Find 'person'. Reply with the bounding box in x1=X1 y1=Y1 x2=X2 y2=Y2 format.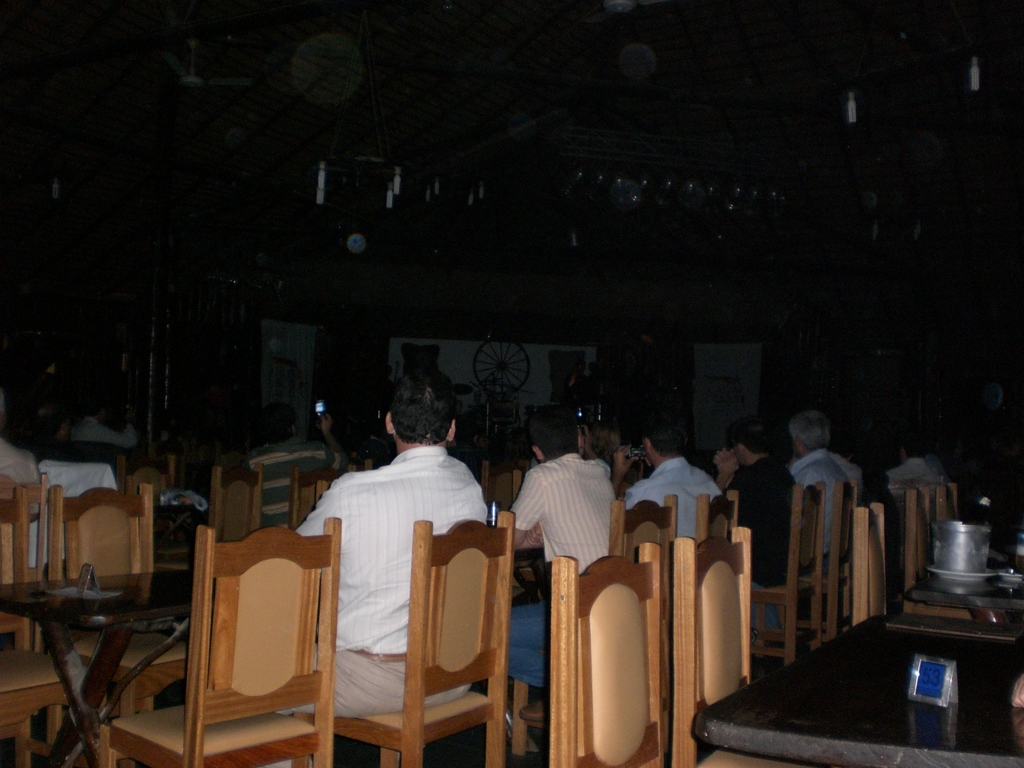
x1=499 y1=410 x2=625 y2=749.
